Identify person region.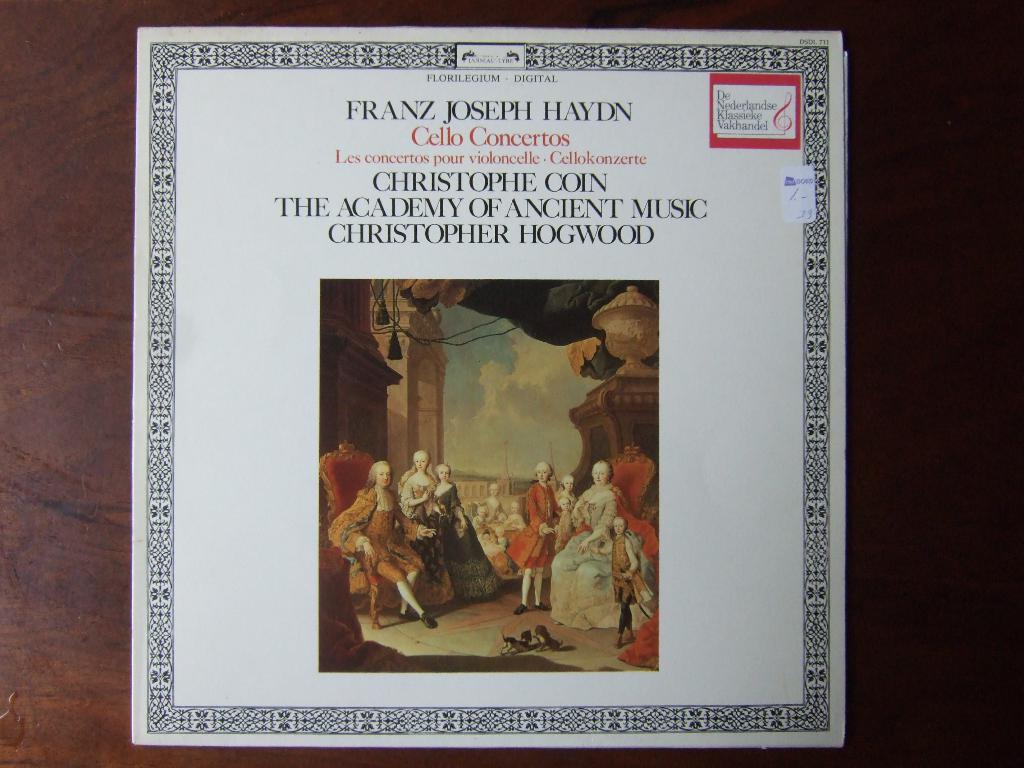
Region: (323,461,440,632).
